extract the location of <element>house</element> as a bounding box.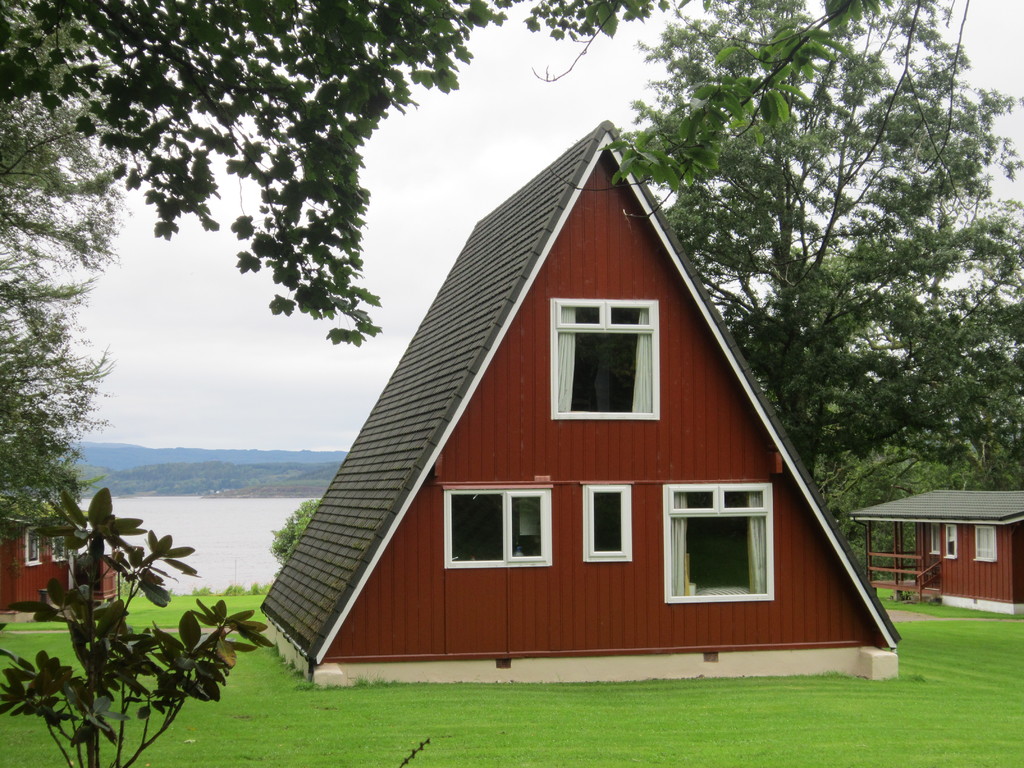
851/490/1023/618.
